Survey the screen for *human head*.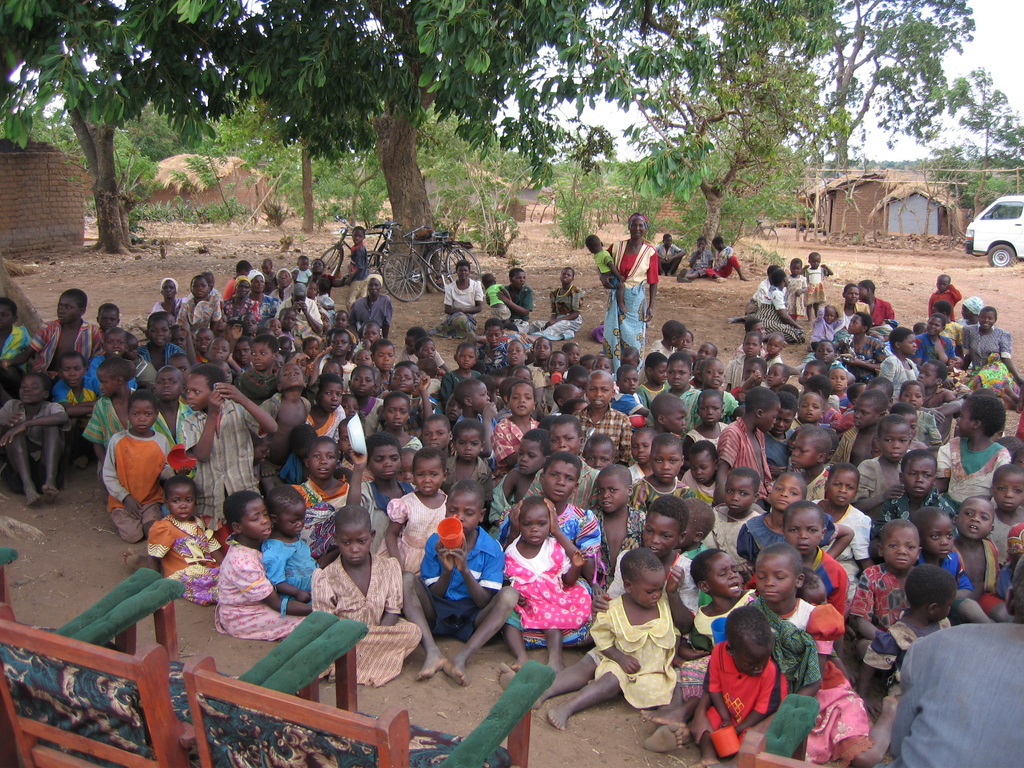
Survey found: box=[978, 306, 998, 328].
